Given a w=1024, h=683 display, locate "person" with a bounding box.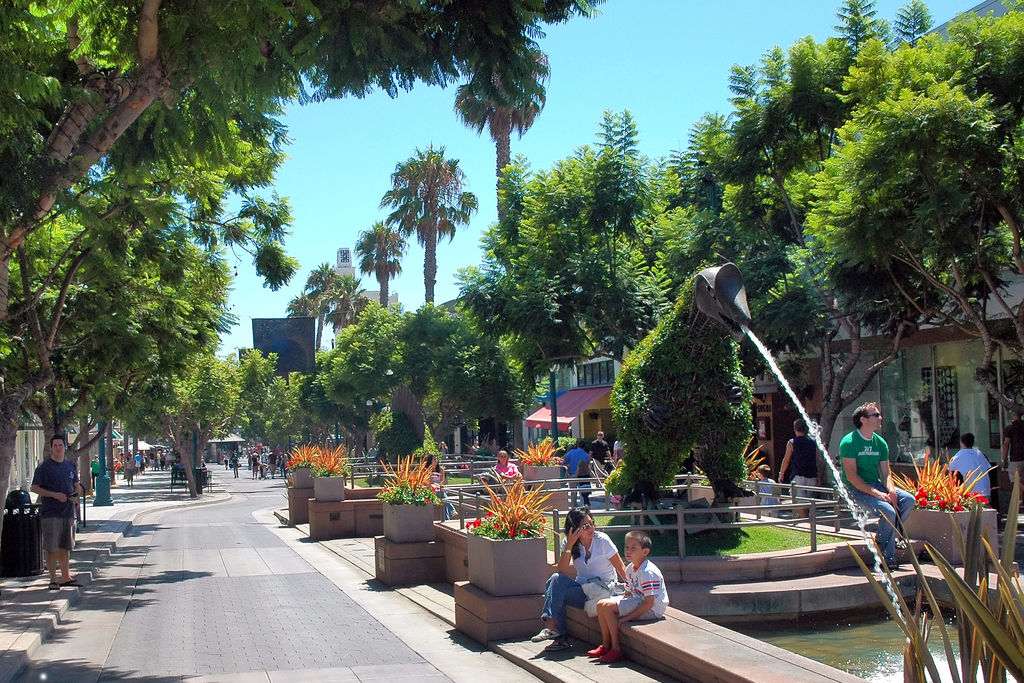
Located: l=589, t=428, r=614, b=488.
